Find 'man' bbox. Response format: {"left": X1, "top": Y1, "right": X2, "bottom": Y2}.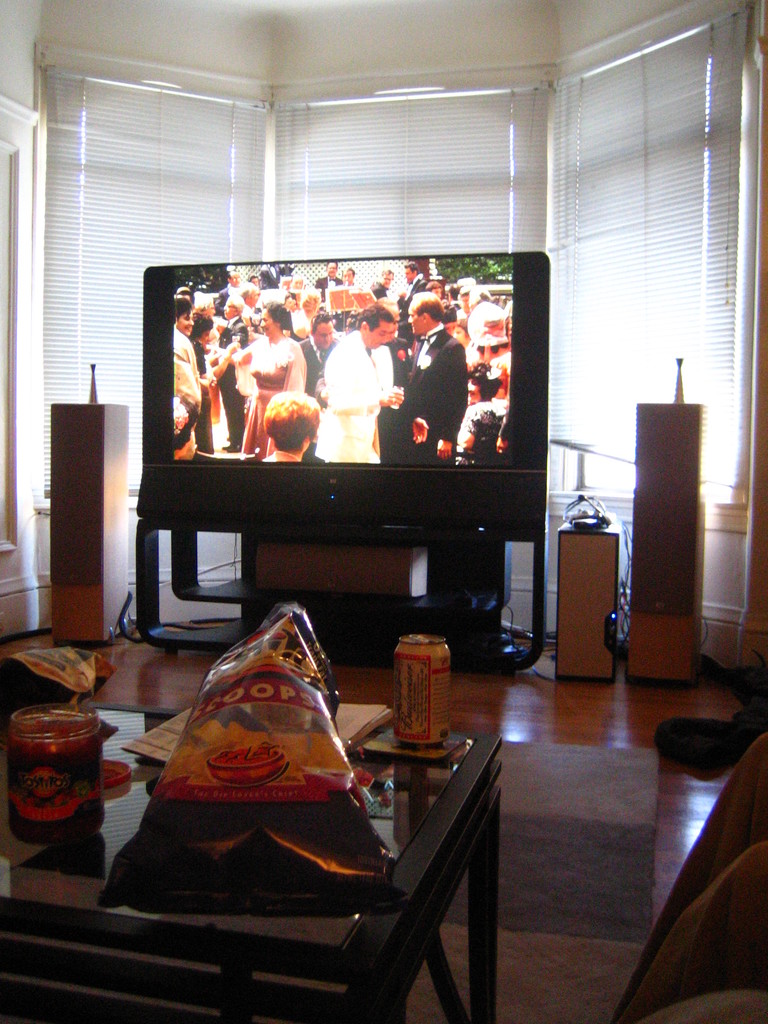
{"left": 340, "top": 269, "right": 358, "bottom": 282}.
